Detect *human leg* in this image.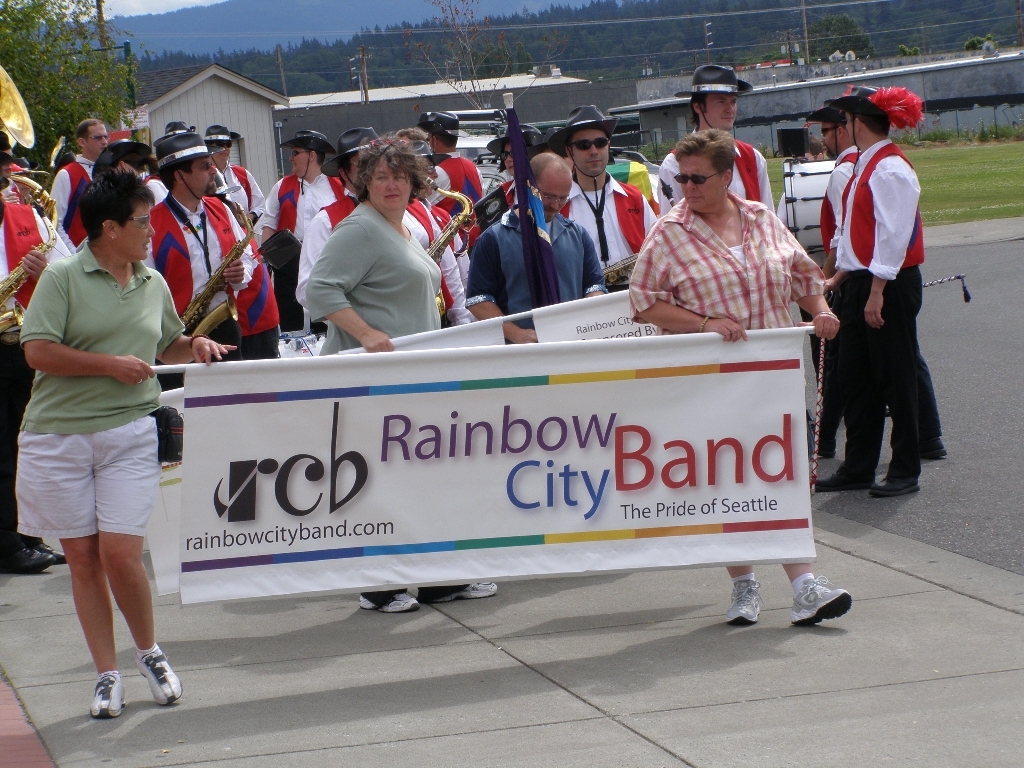
Detection: 27, 430, 105, 715.
